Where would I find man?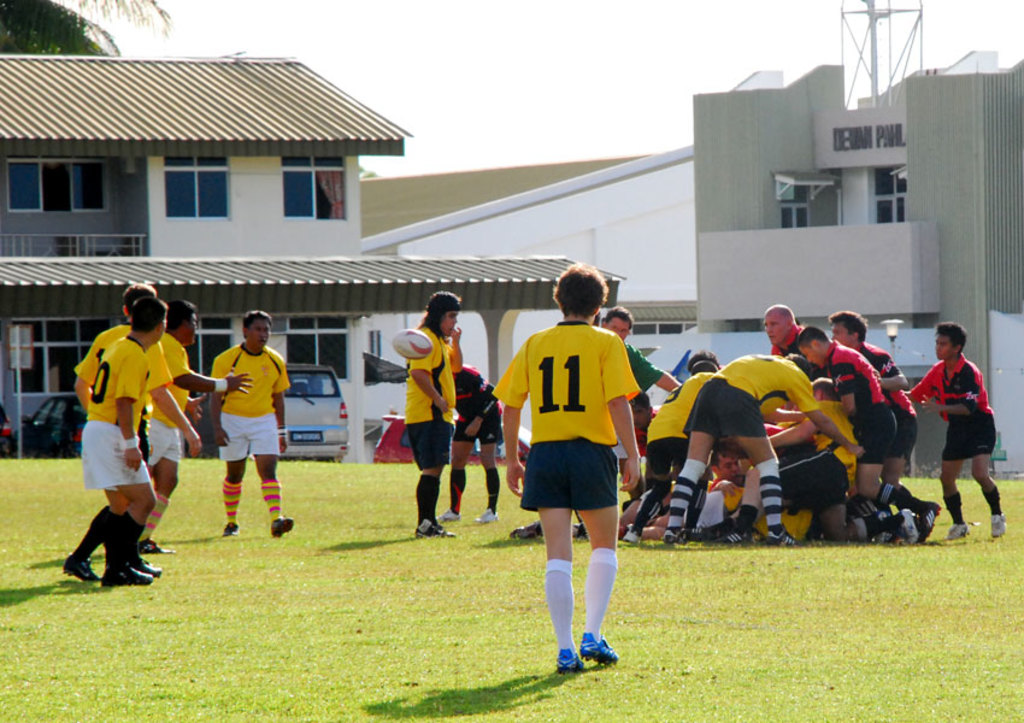
At (489,272,660,666).
